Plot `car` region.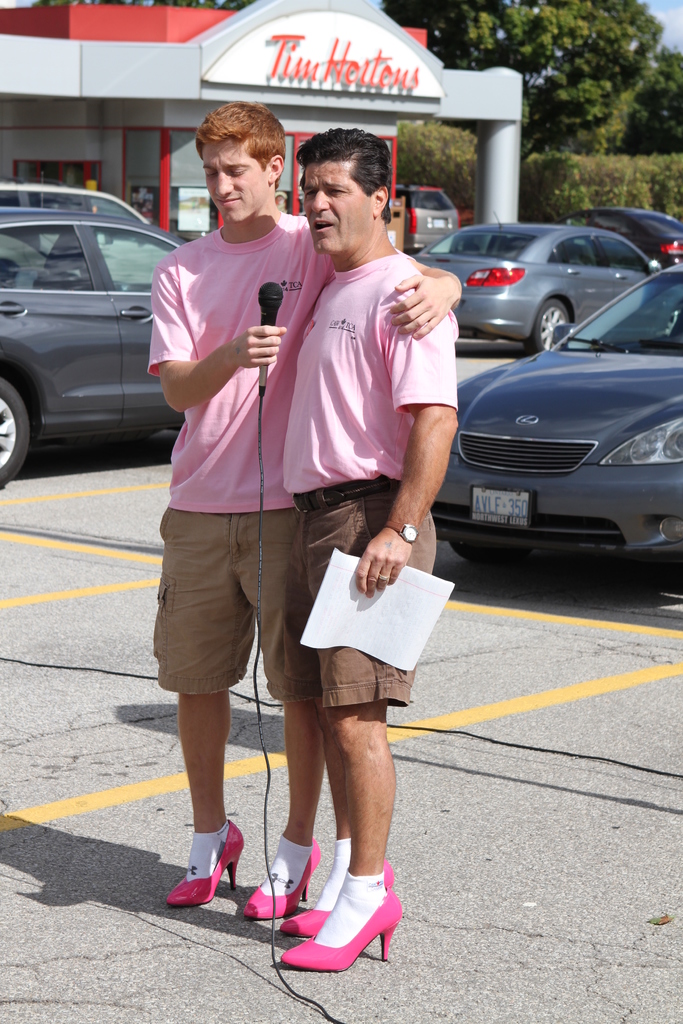
Plotted at {"left": 435, "top": 220, "right": 655, "bottom": 362}.
